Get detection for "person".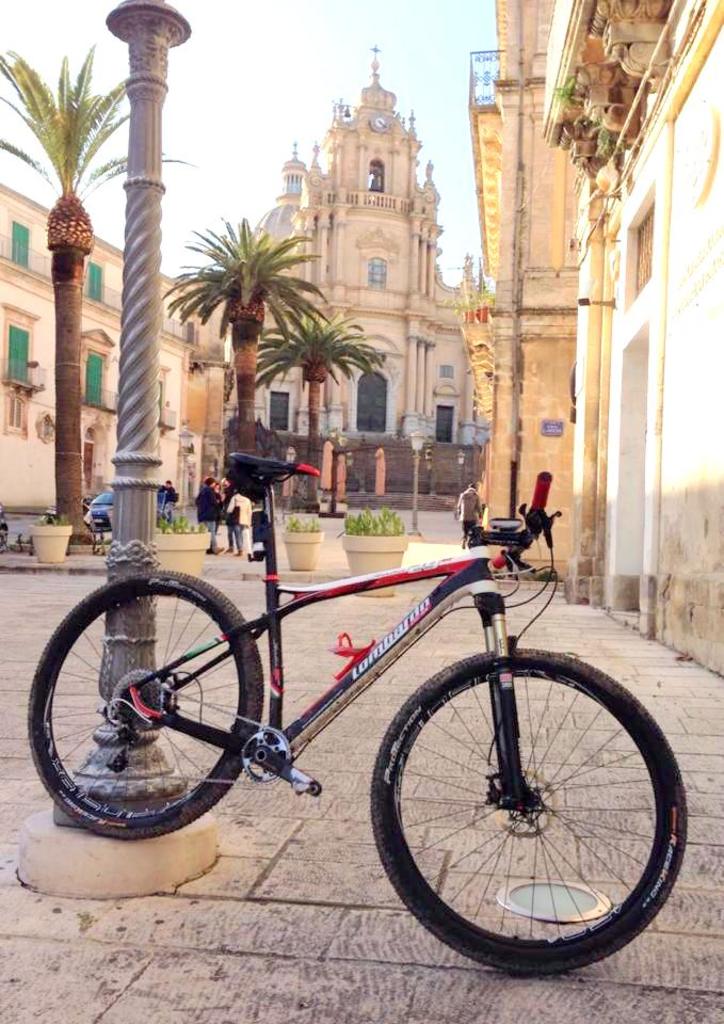
Detection: [451, 482, 485, 546].
